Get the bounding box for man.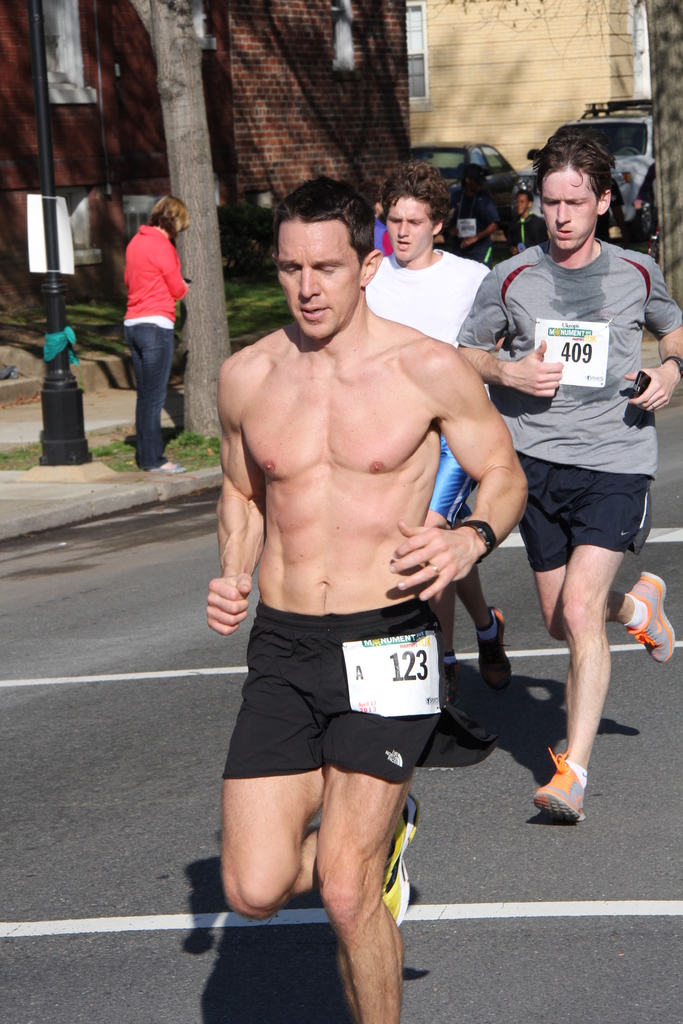
crop(363, 160, 498, 701).
